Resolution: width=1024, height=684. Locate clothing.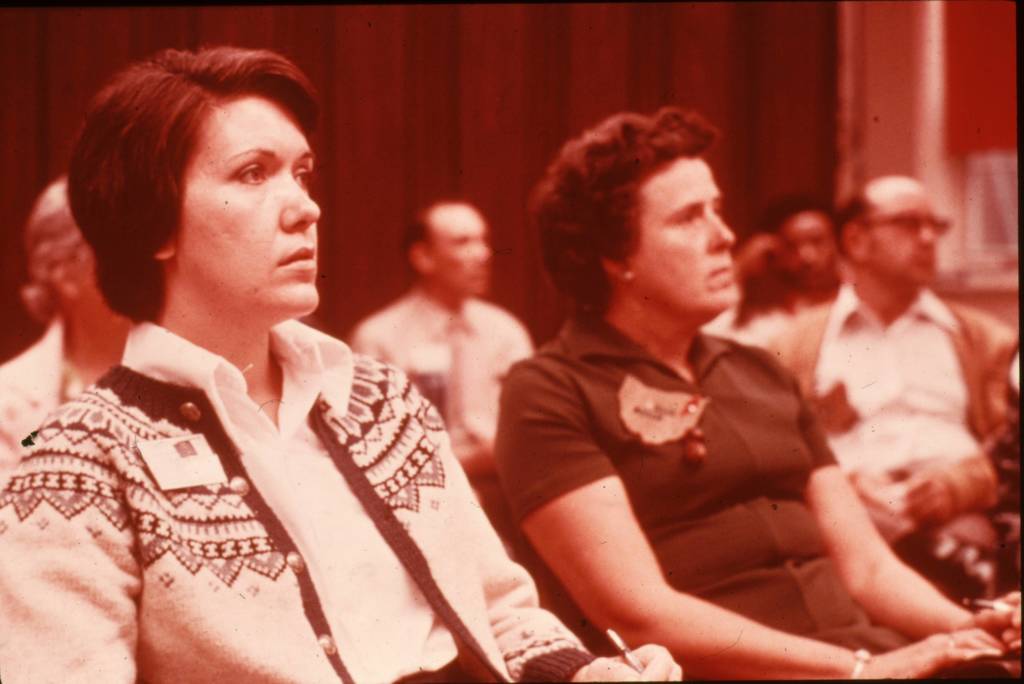
Rect(0, 314, 90, 473).
